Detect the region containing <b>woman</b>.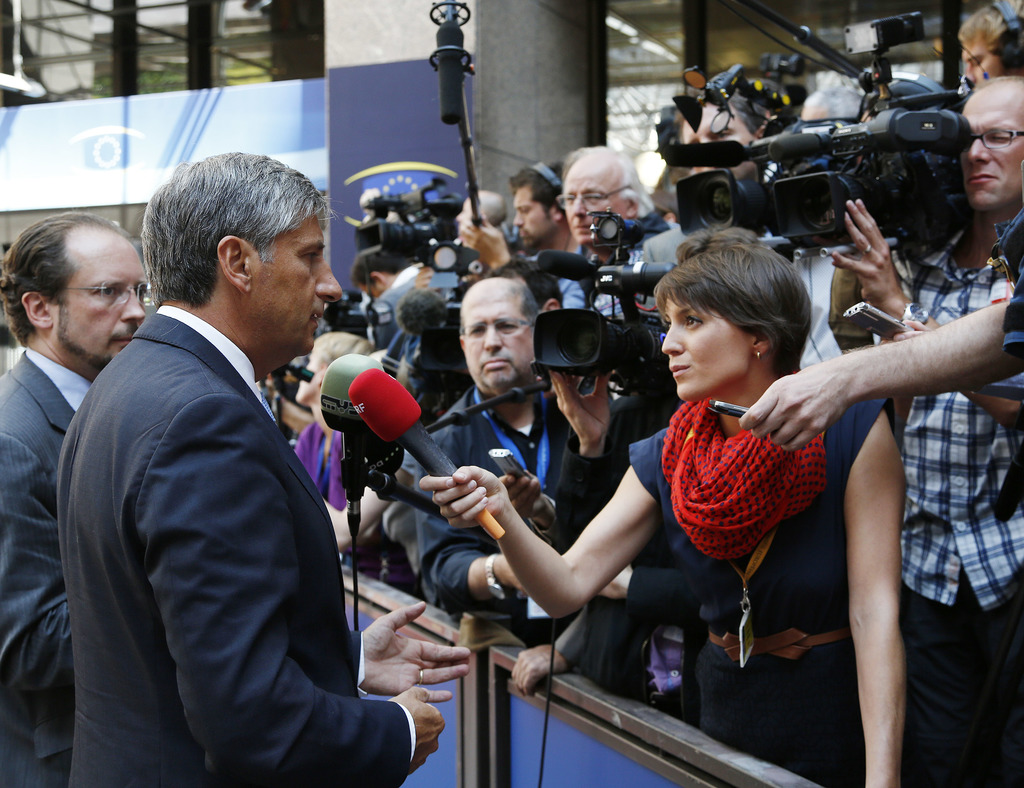
left=421, top=240, right=905, bottom=787.
